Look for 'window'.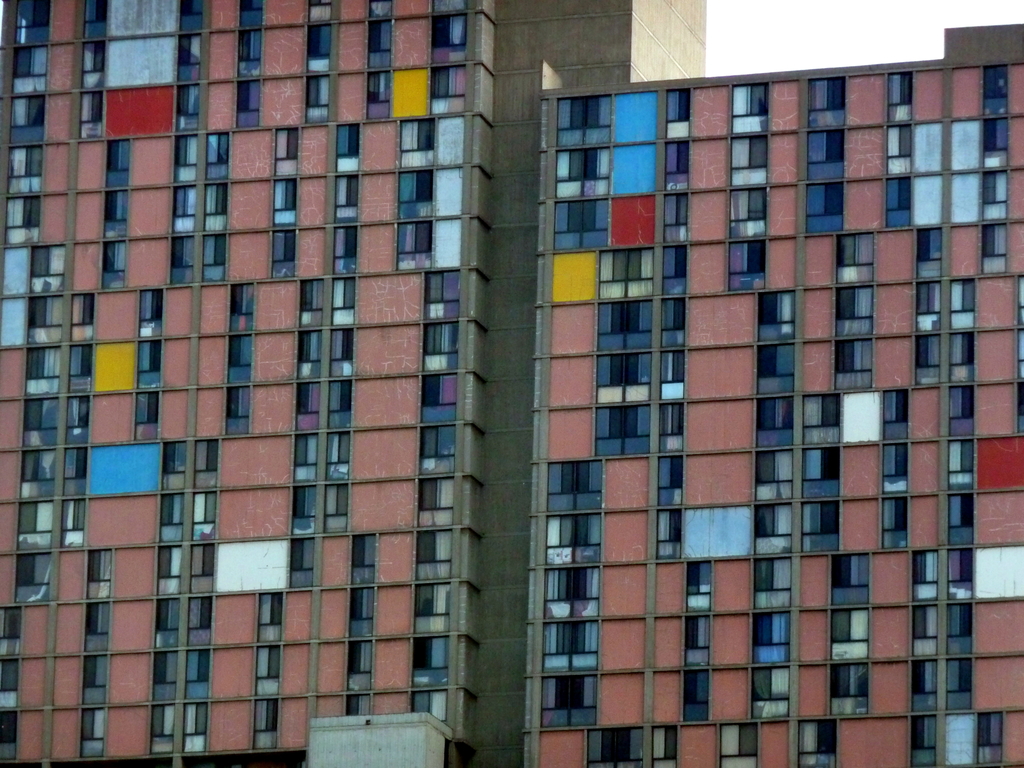
Found: x1=19 y1=555 x2=48 y2=600.
